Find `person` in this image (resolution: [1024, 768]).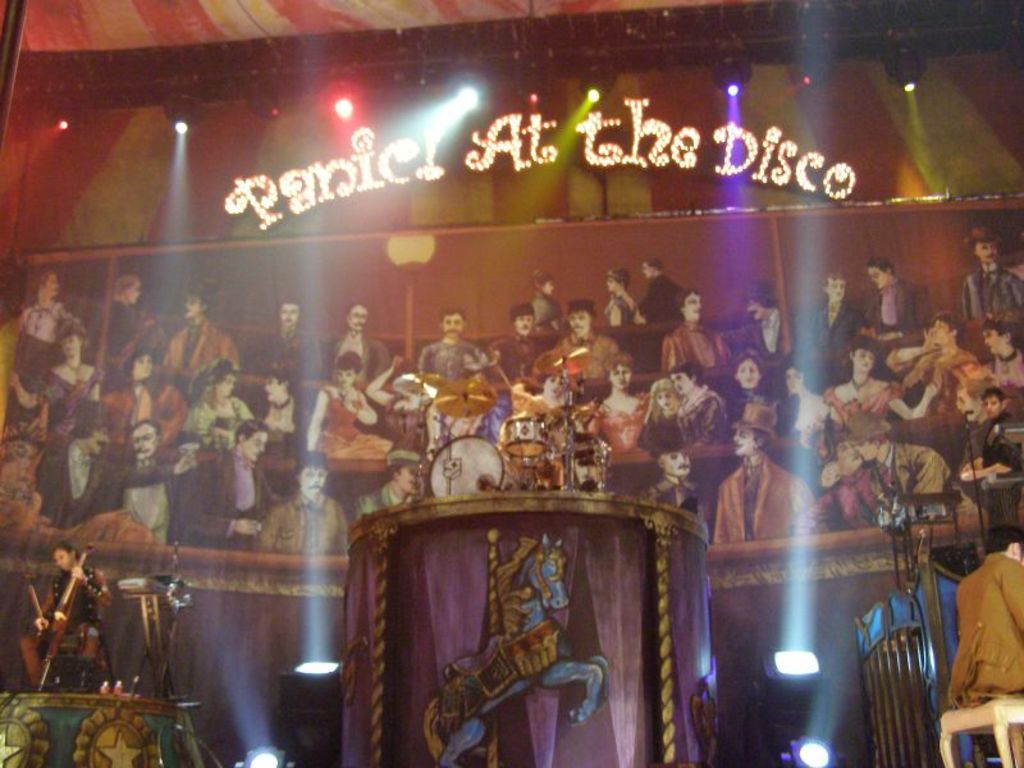
{"left": 913, "top": 310, "right": 983, "bottom": 404}.
